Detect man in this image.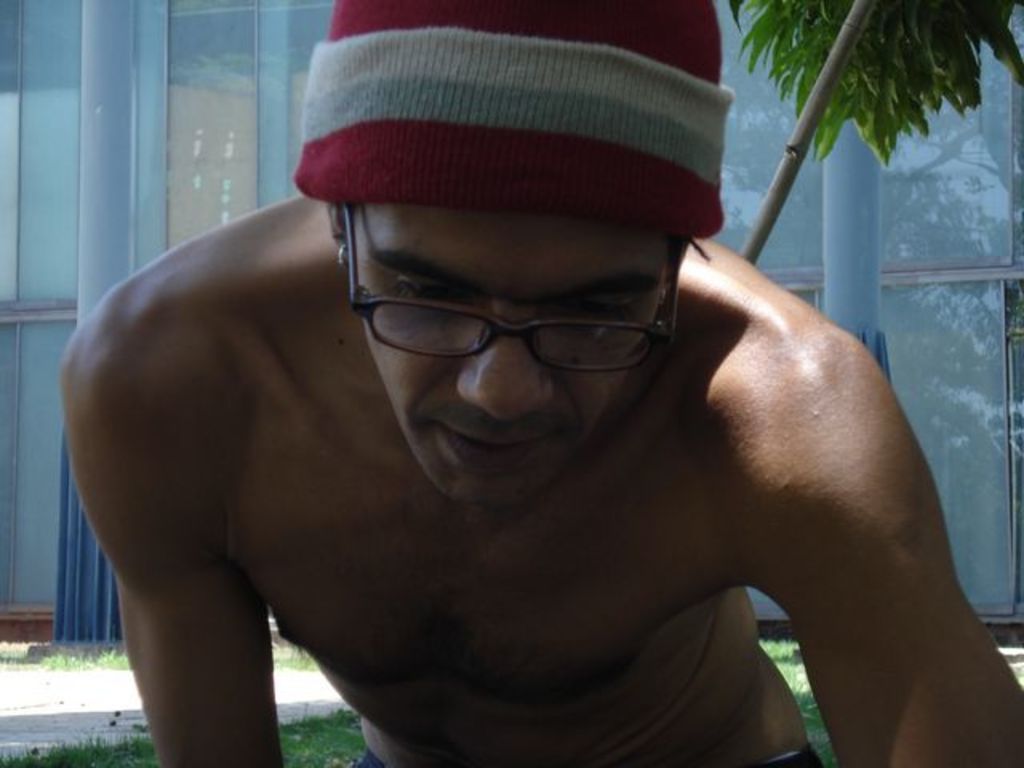
Detection: [left=51, top=30, right=1023, bottom=766].
